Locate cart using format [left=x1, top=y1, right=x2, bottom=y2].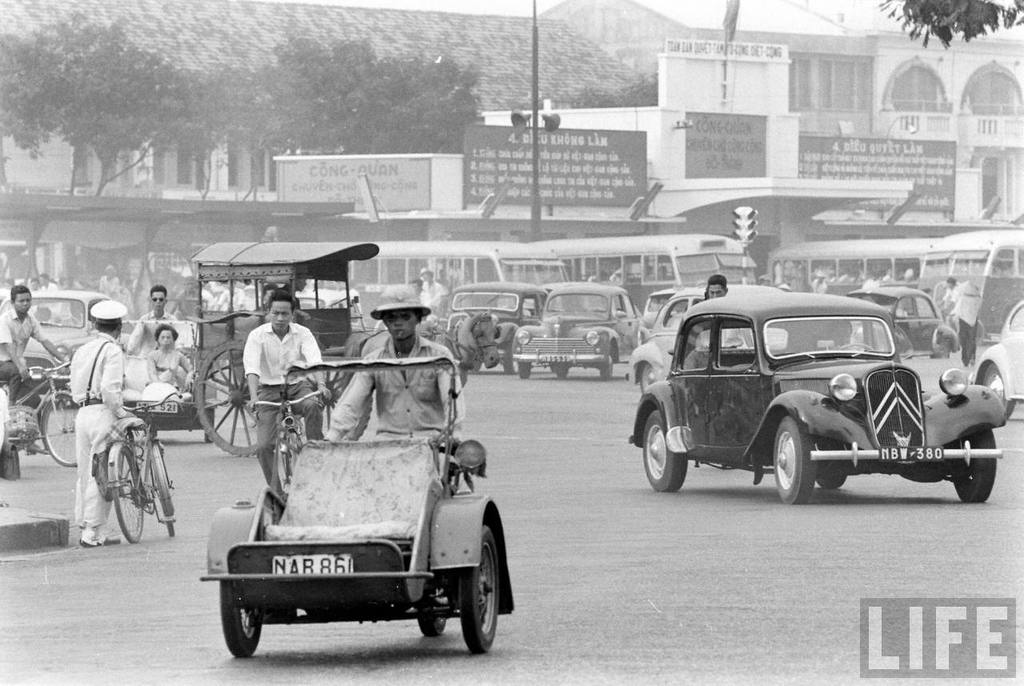
[left=186, top=239, right=470, bottom=456].
